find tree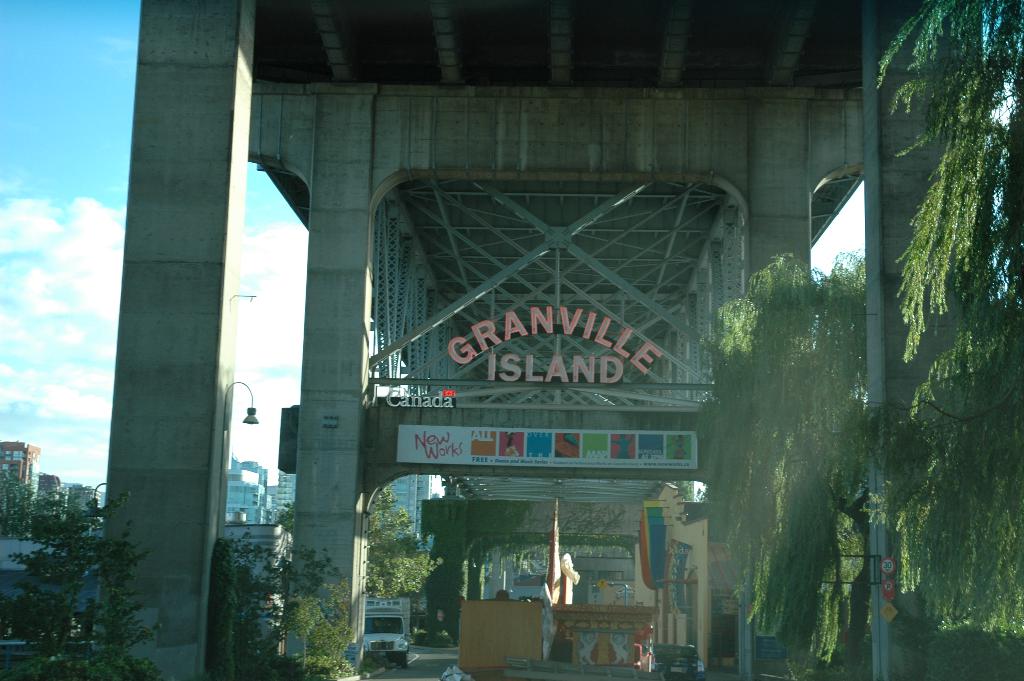
691:252:866:673
